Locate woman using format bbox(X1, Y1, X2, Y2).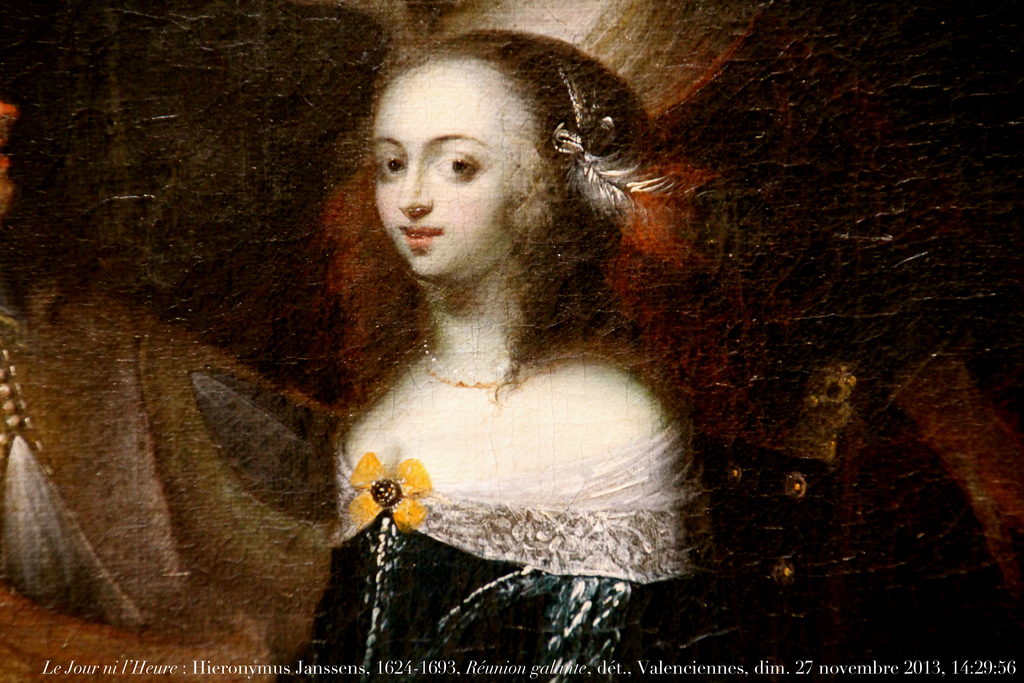
bbox(303, 31, 687, 588).
